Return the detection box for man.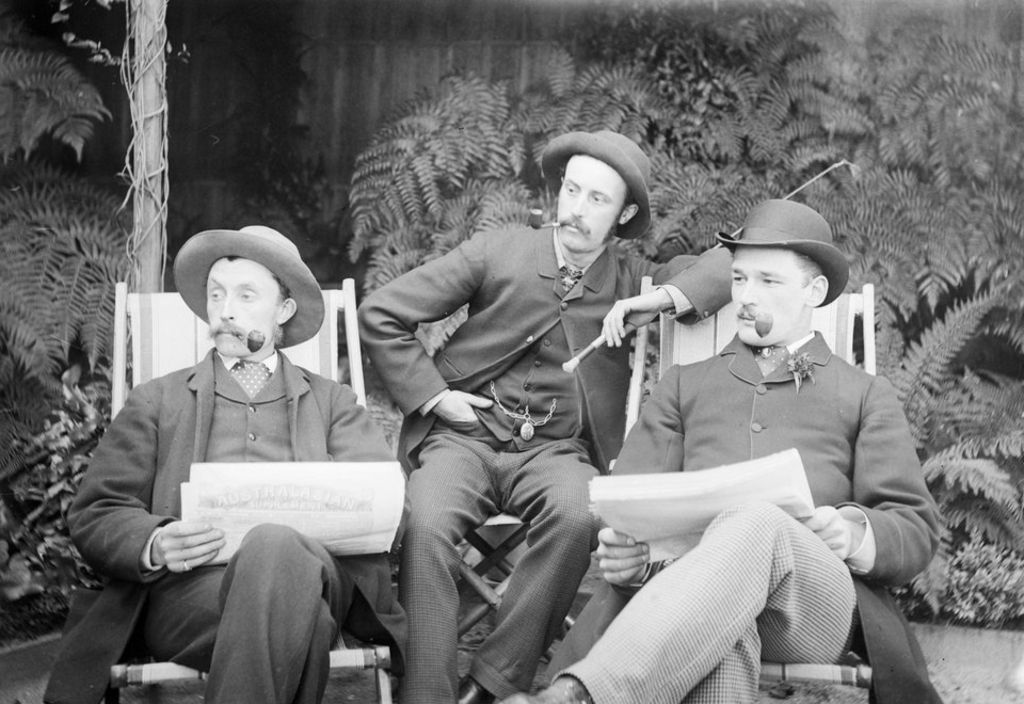
(x1=348, y1=123, x2=733, y2=703).
